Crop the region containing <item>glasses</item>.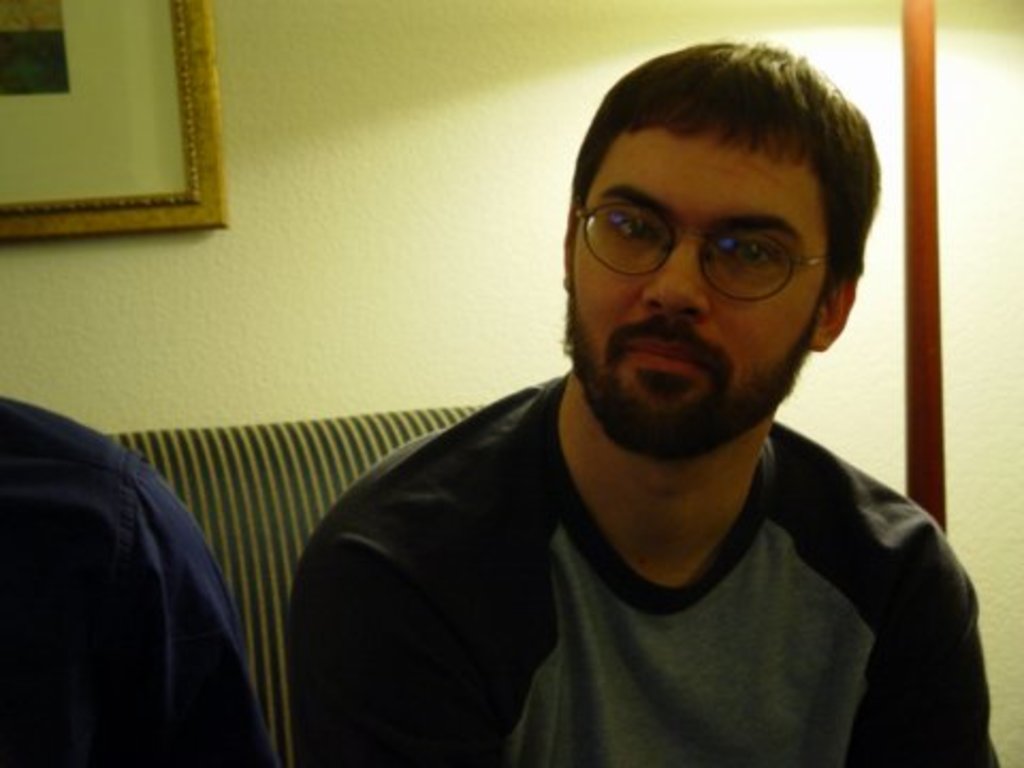
Crop region: 561, 183, 849, 299.
